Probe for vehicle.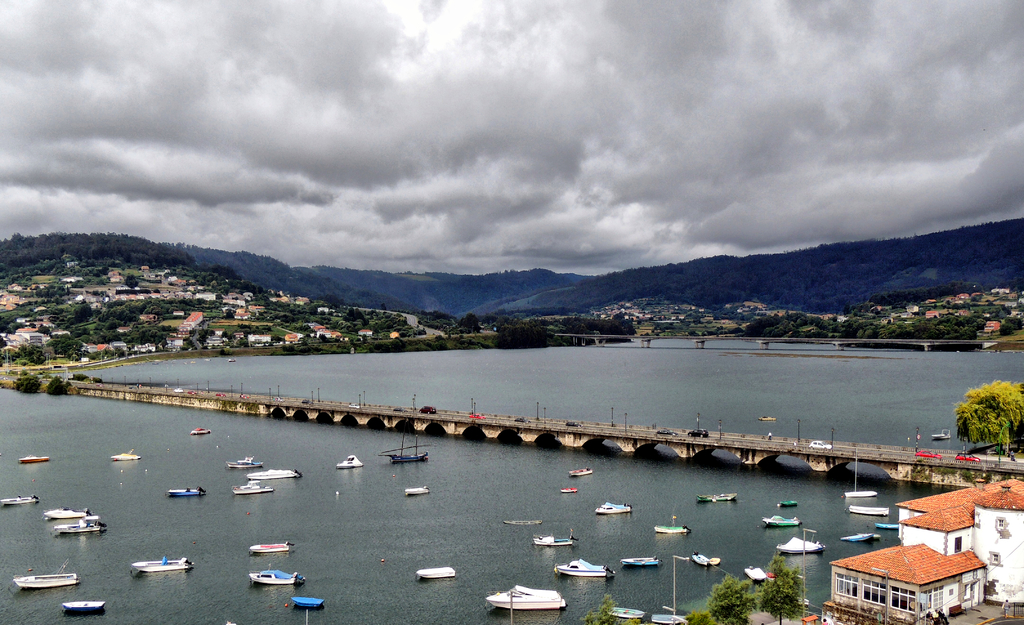
Probe result: Rect(694, 491, 737, 503).
